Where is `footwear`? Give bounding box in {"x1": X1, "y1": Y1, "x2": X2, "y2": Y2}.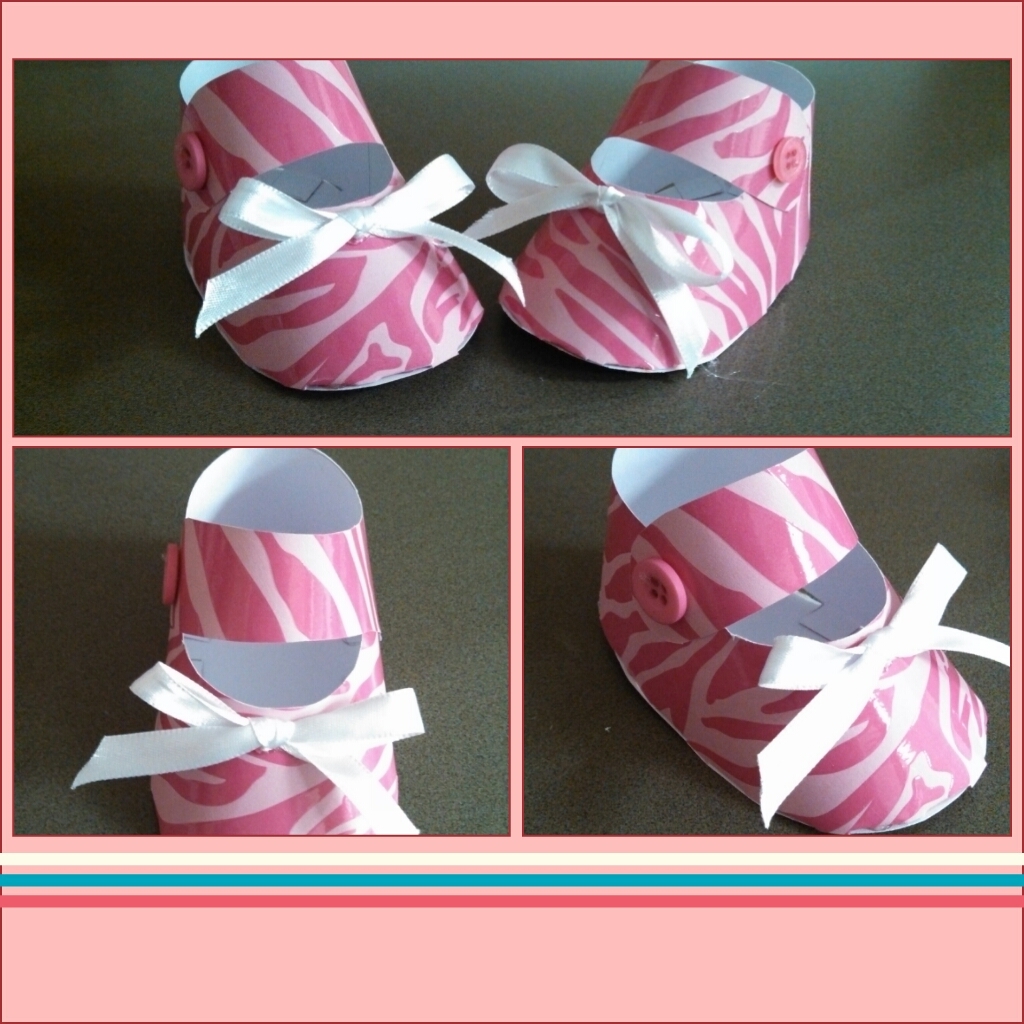
{"x1": 199, "y1": 108, "x2": 508, "y2": 385}.
